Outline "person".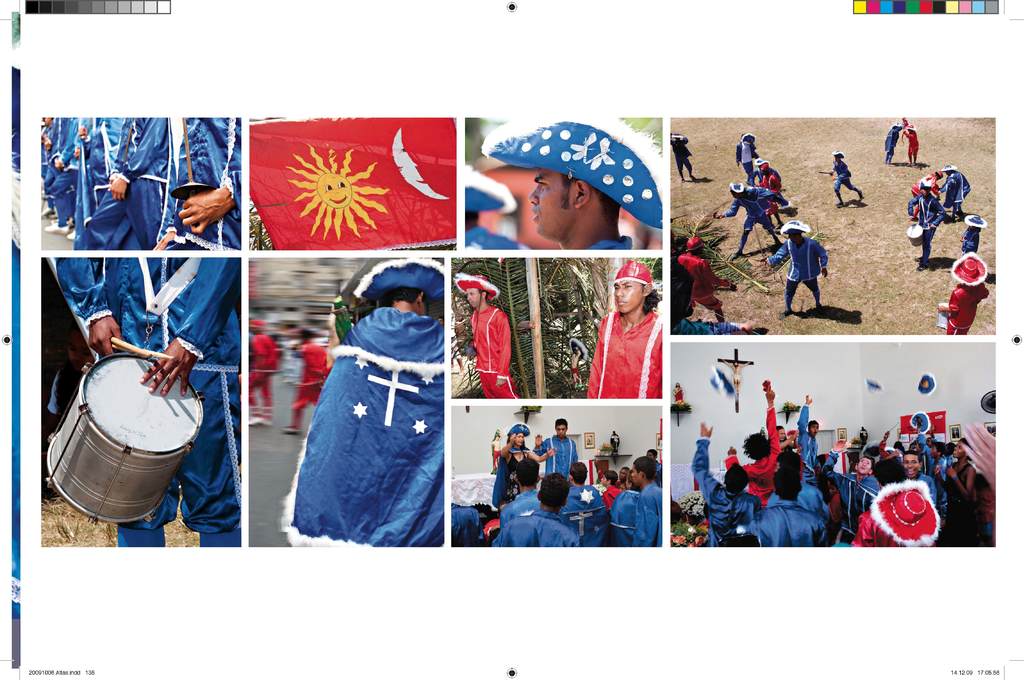
Outline: <box>284,330,331,430</box>.
